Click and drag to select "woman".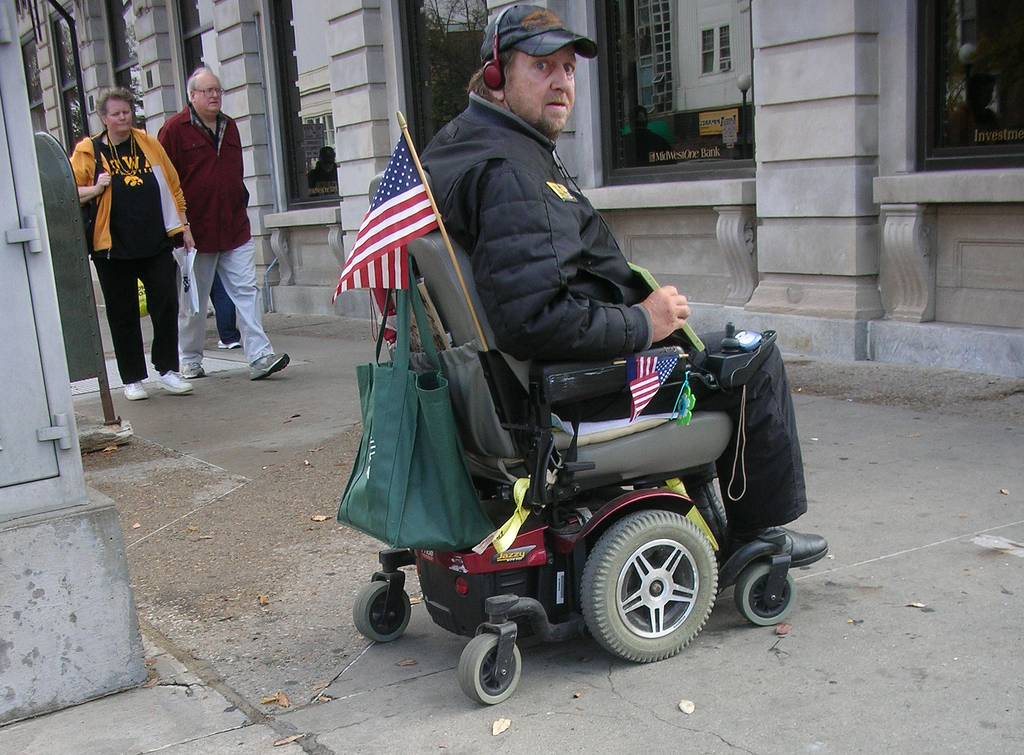
Selection: box=[74, 95, 180, 394].
